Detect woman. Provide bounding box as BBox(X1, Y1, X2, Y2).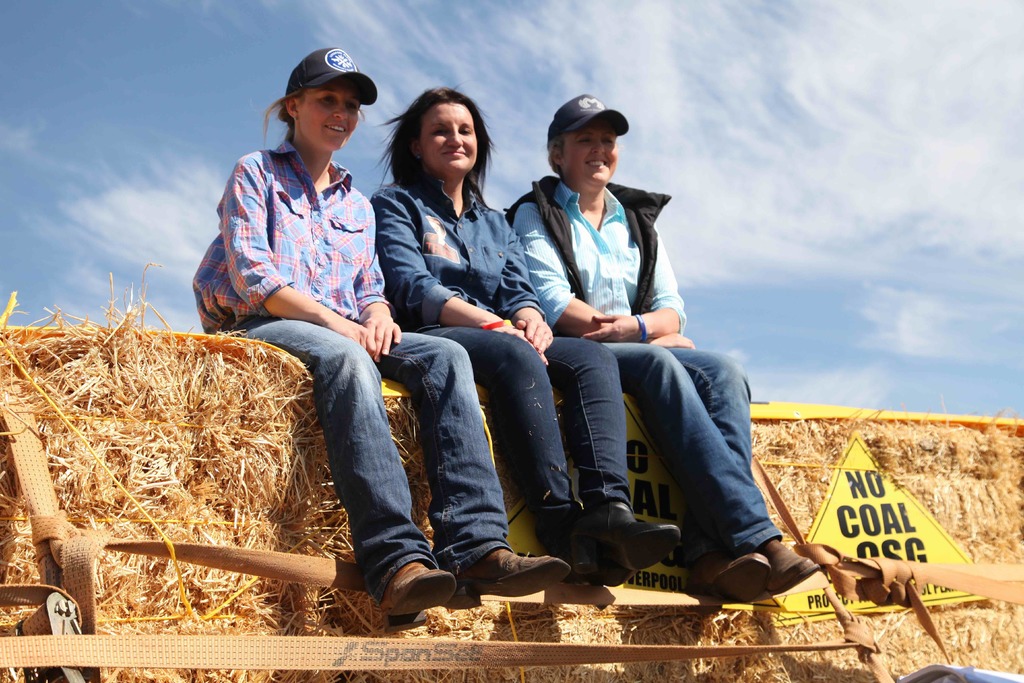
BBox(505, 84, 824, 609).
